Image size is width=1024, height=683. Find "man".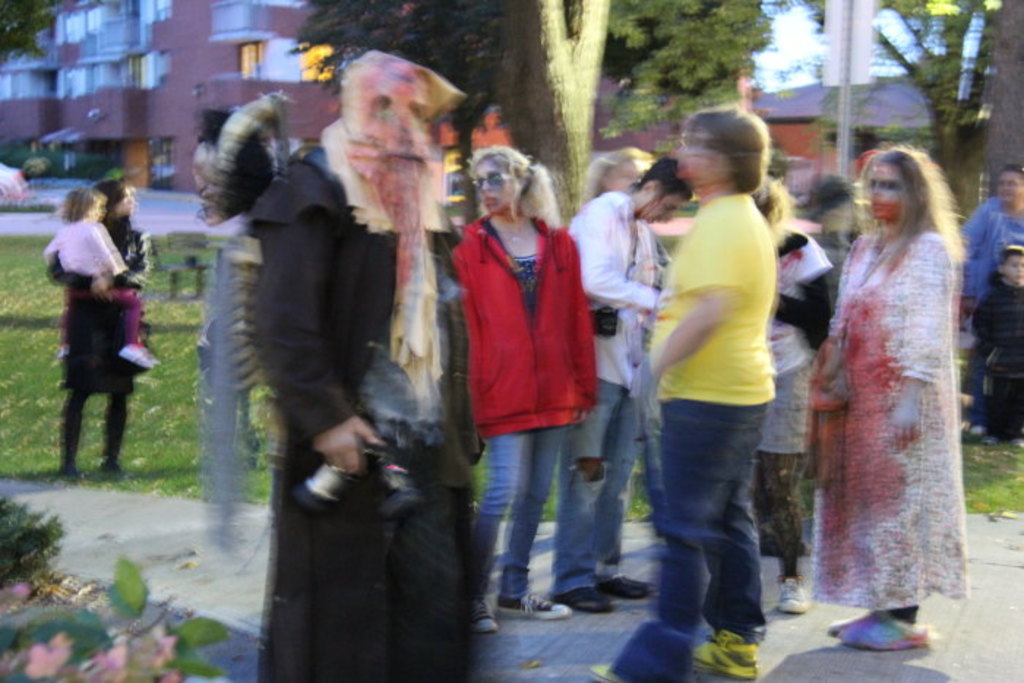
563,140,670,624.
